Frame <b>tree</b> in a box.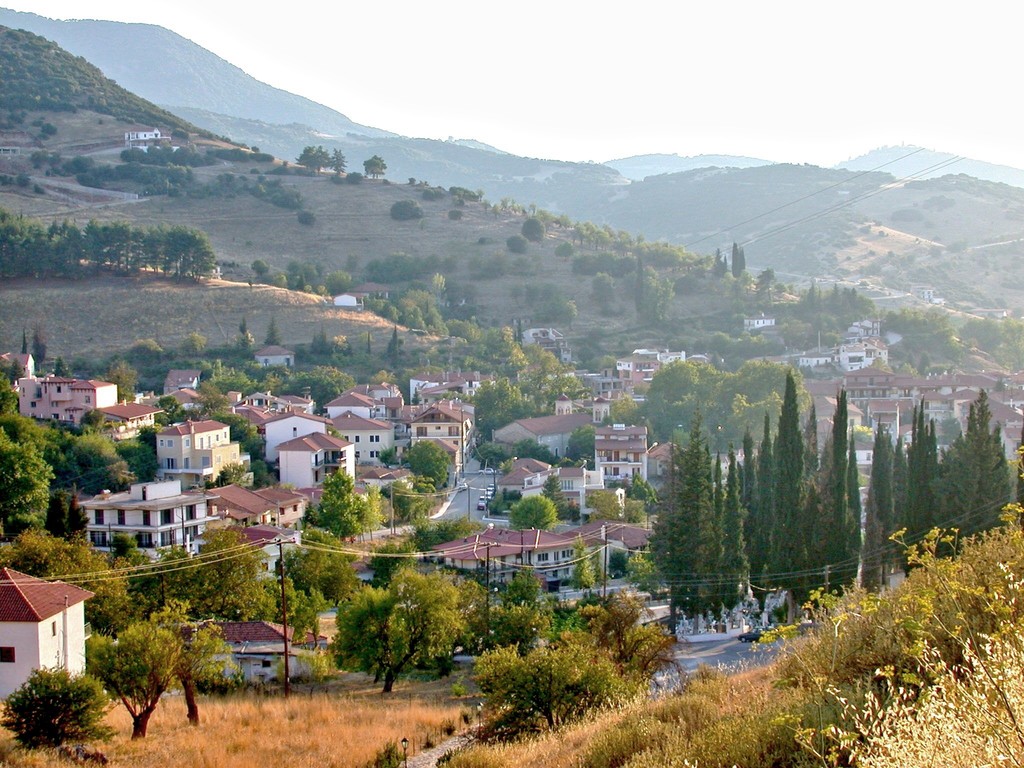
select_region(298, 466, 385, 543).
